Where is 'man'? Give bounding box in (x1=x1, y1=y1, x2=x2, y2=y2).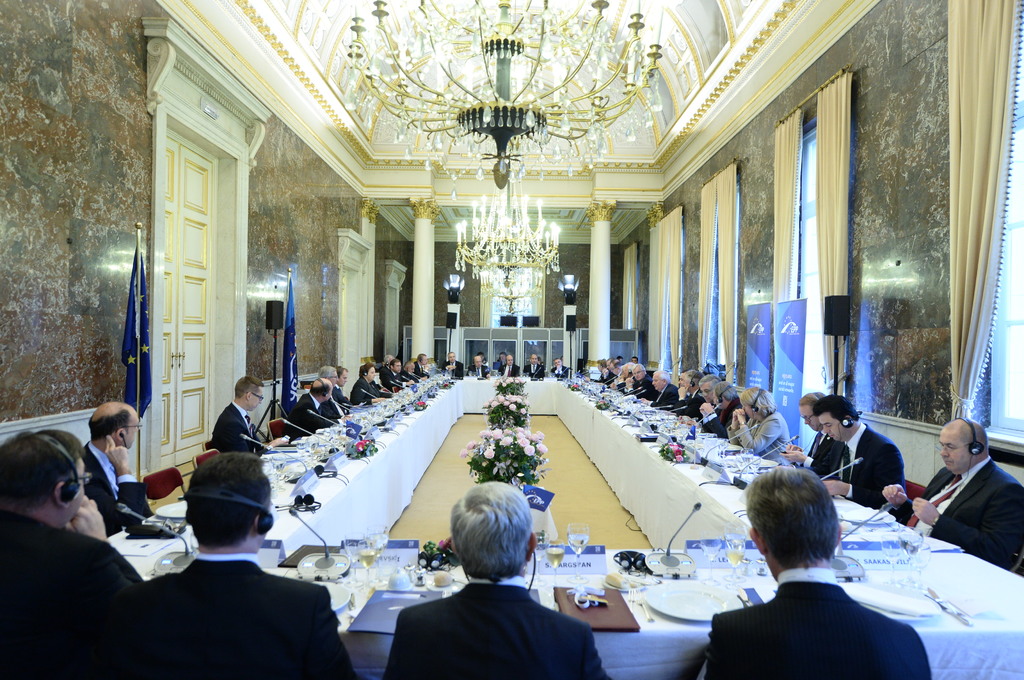
(x1=381, y1=481, x2=612, y2=679).
